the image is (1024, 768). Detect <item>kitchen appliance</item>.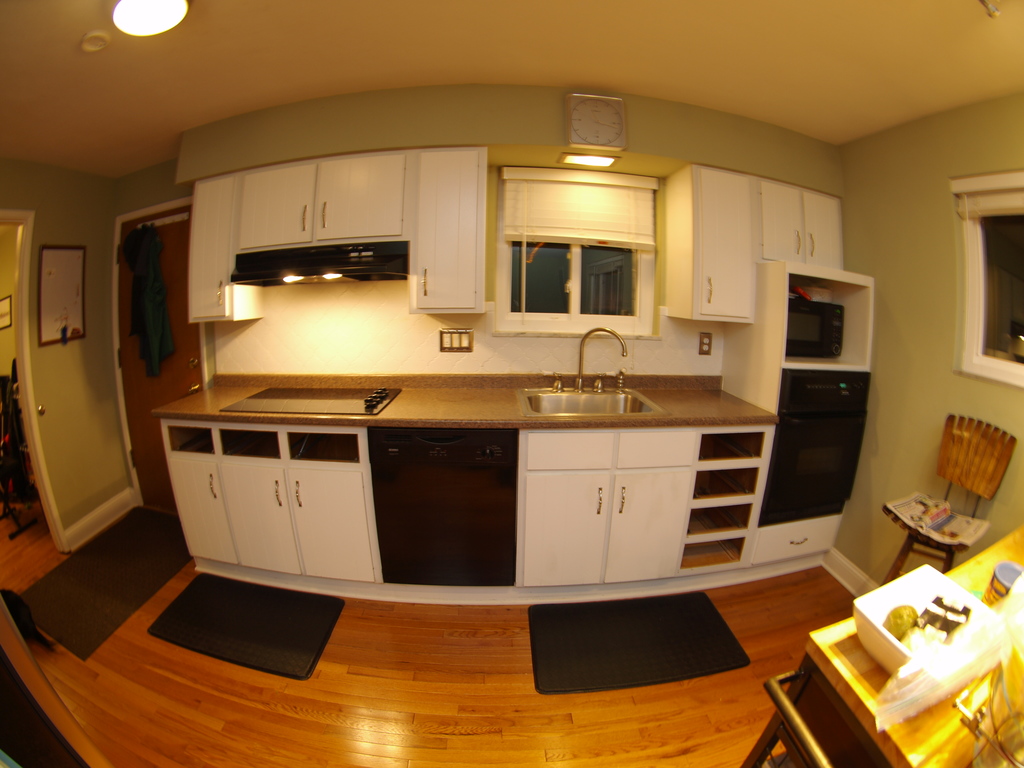
Detection: l=701, t=435, r=768, b=461.
